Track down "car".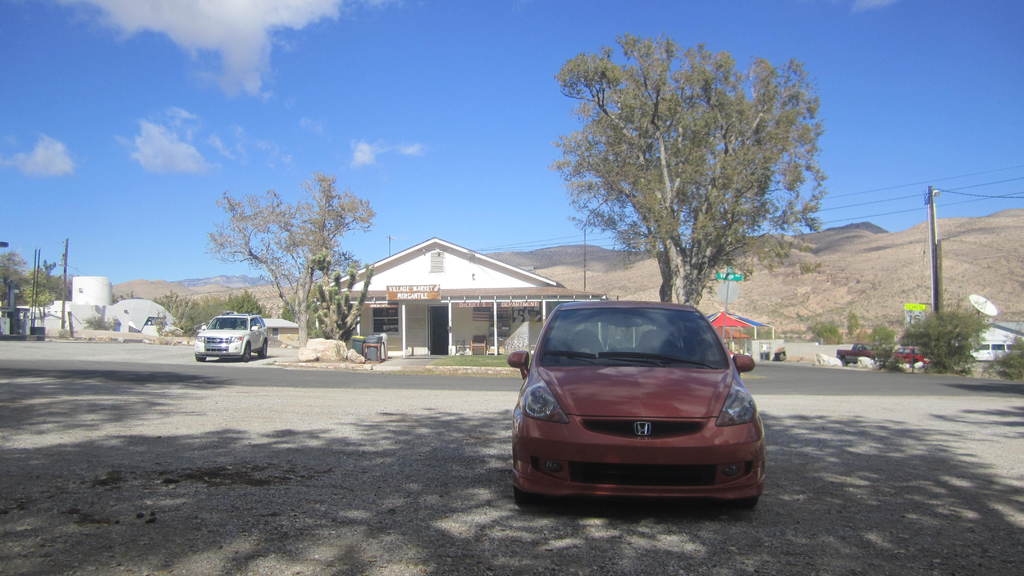
Tracked to <region>886, 345, 932, 366</region>.
